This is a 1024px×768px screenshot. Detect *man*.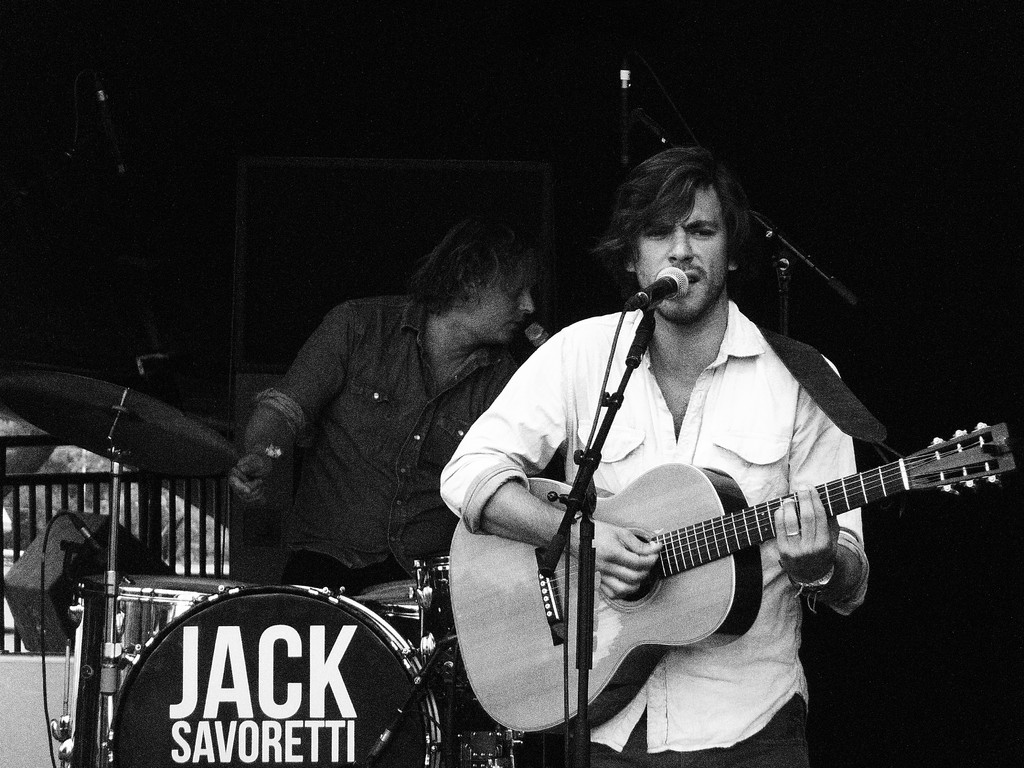
(x1=233, y1=213, x2=537, y2=585).
